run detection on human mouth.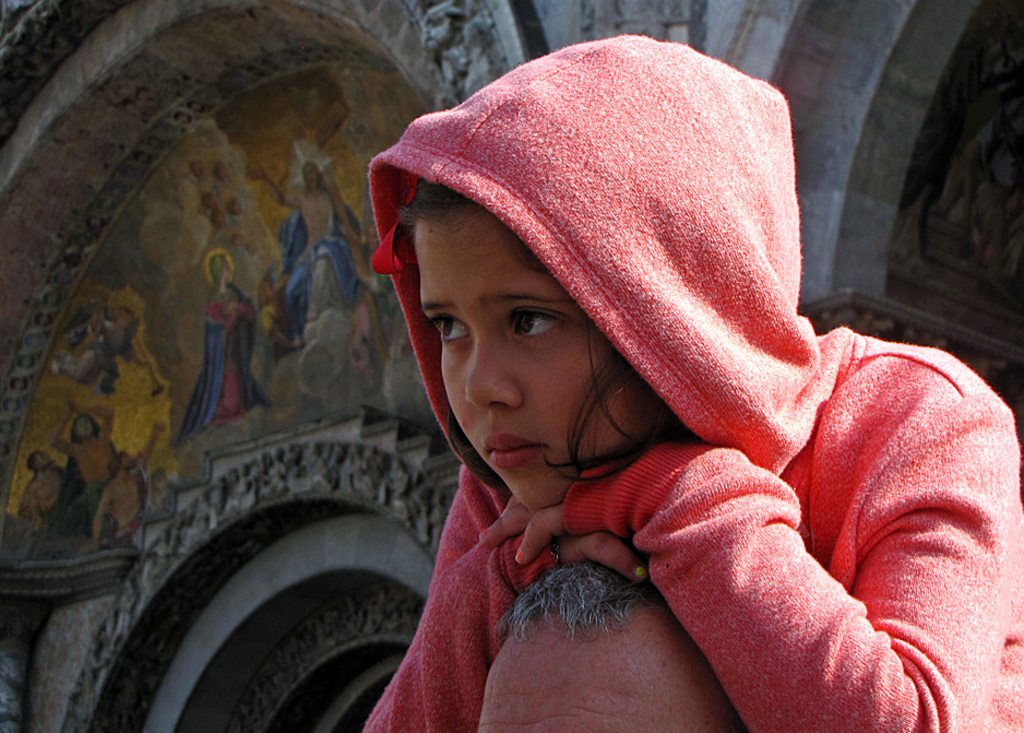
Result: bbox=[480, 431, 548, 472].
